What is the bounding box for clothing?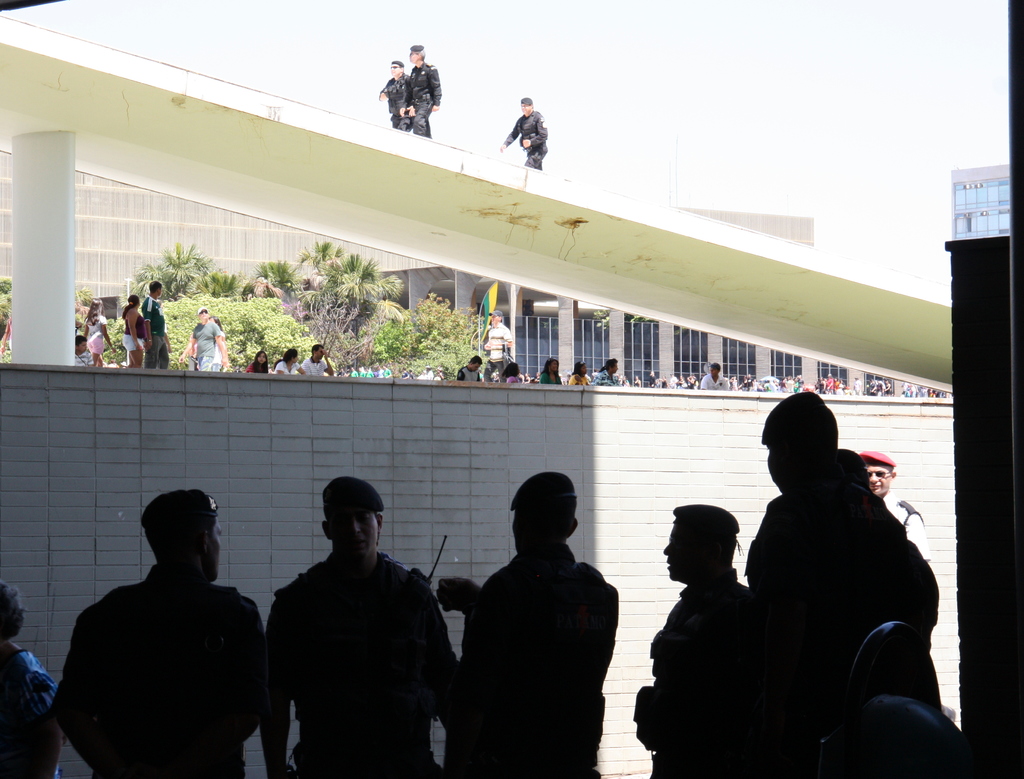
[49, 564, 264, 777].
